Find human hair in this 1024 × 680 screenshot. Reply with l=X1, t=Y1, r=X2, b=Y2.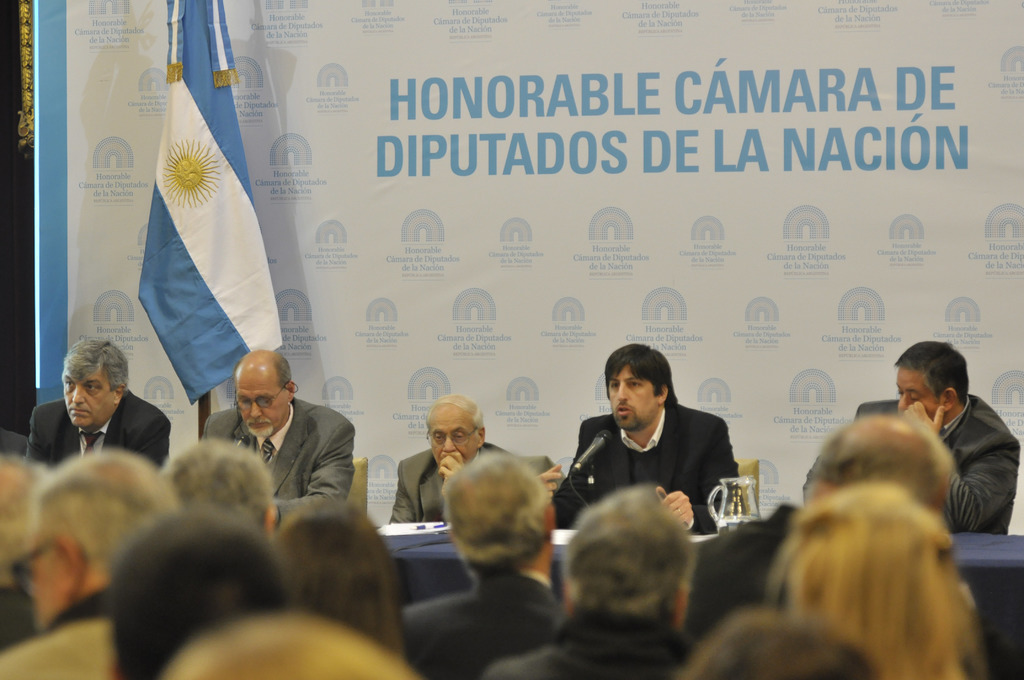
l=425, t=391, r=485, b=439.
